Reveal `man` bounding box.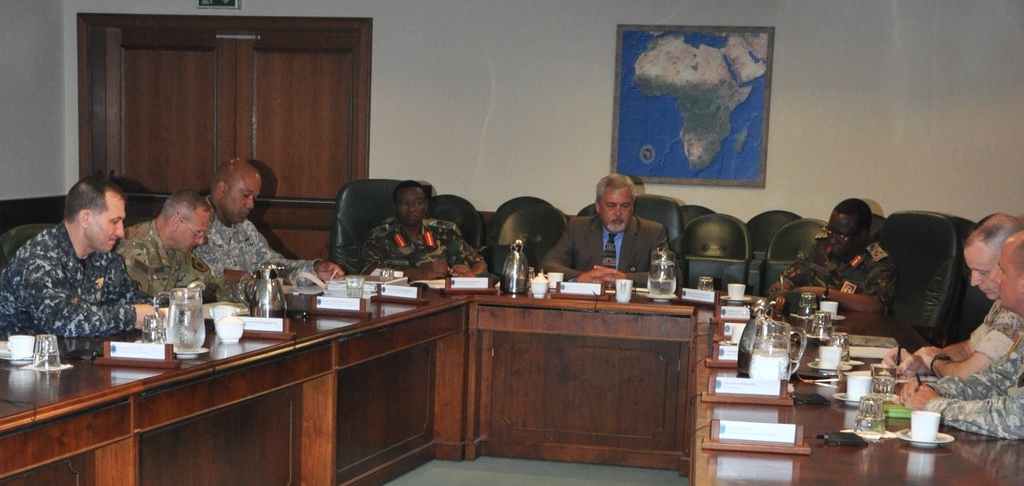
Revealed: rect(204, 153, 346, 284).
